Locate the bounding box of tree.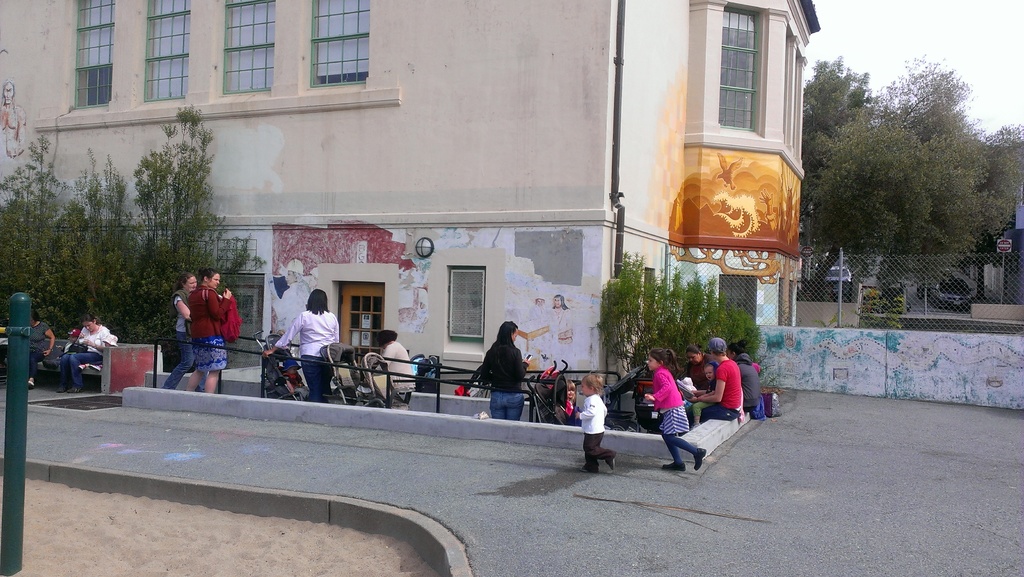
Bounding box: [977,126,1023,238].
